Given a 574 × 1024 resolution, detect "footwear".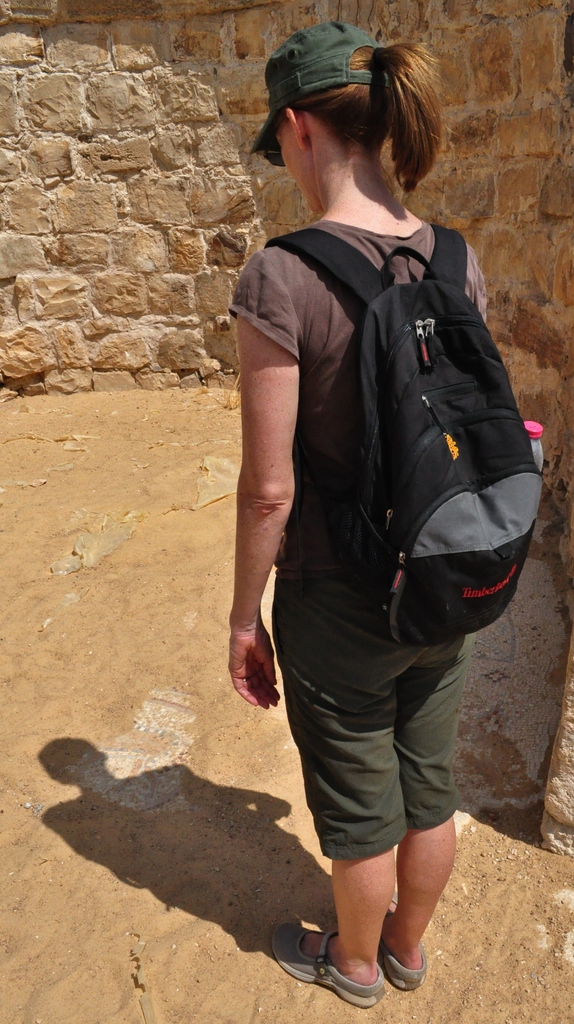
[278, 921, 387, 1001].
